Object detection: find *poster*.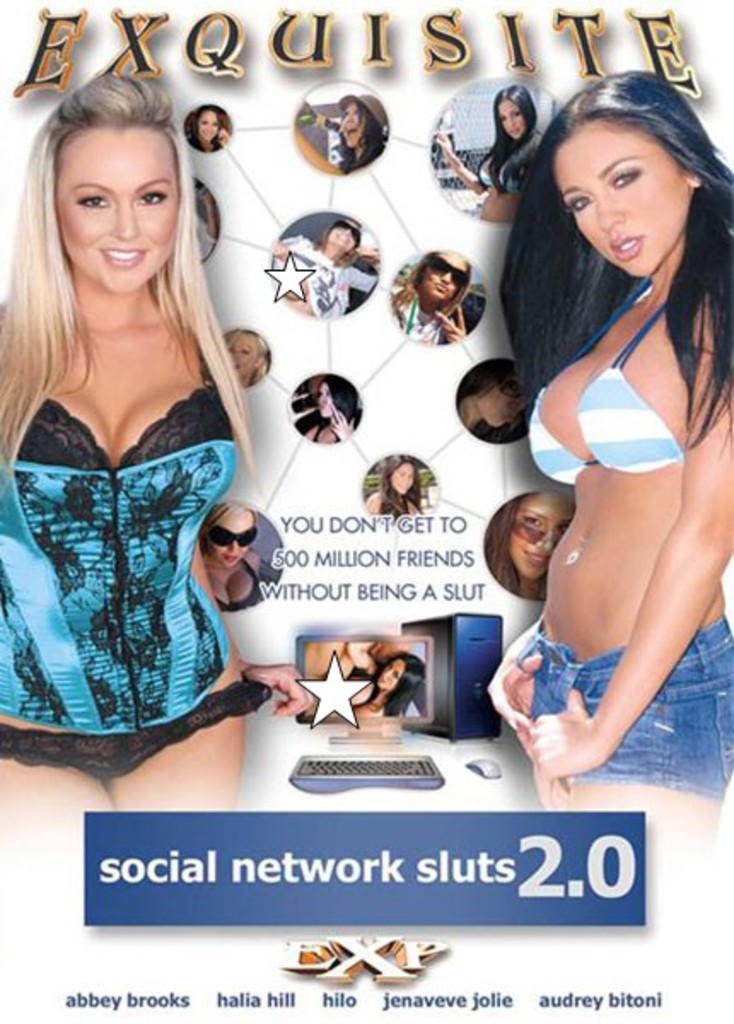
[0,0,732,1022].
